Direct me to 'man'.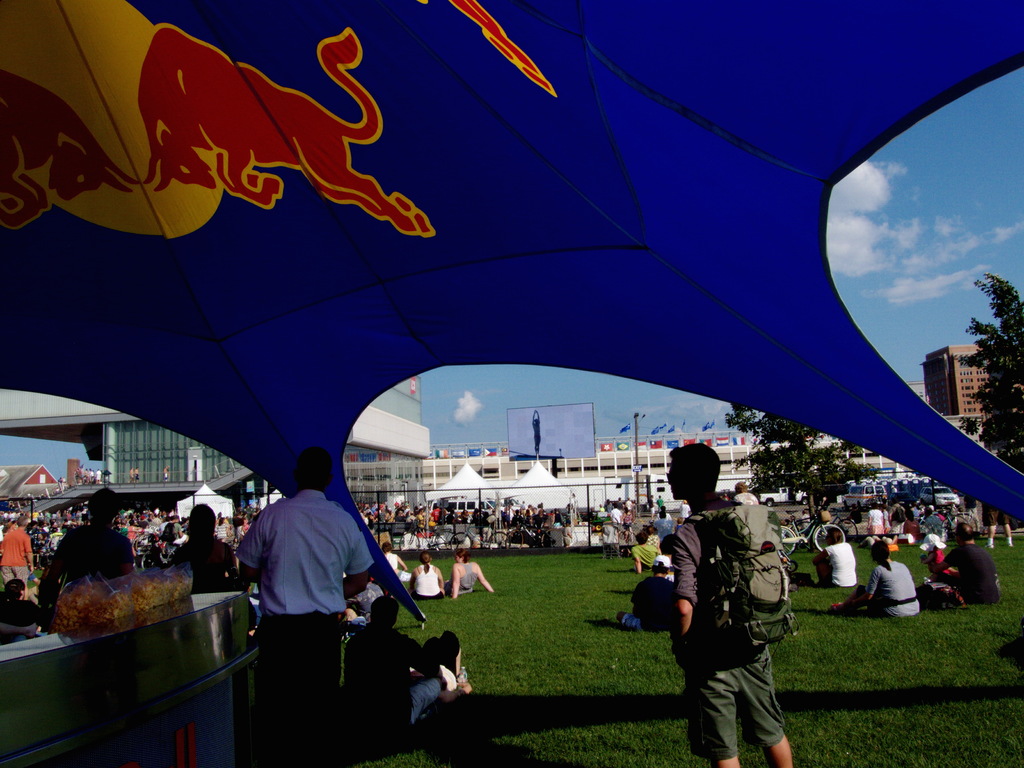
Direction: 0,513,35,602.
